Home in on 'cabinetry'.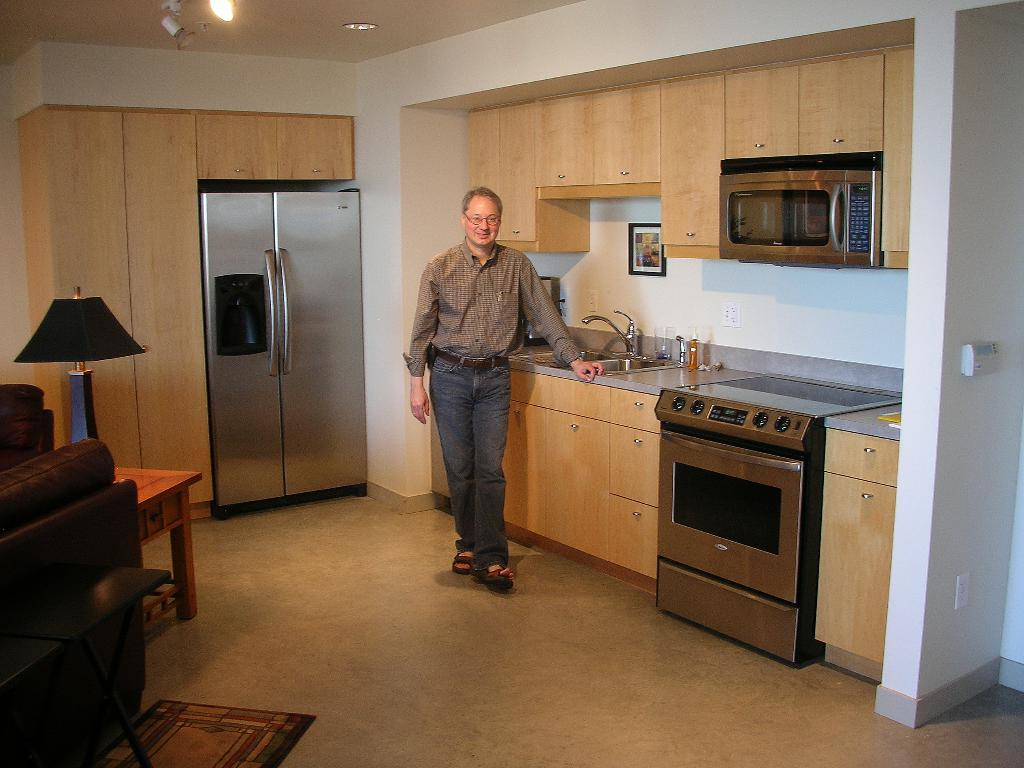
Homed in at 604, 490, 655, 579.
